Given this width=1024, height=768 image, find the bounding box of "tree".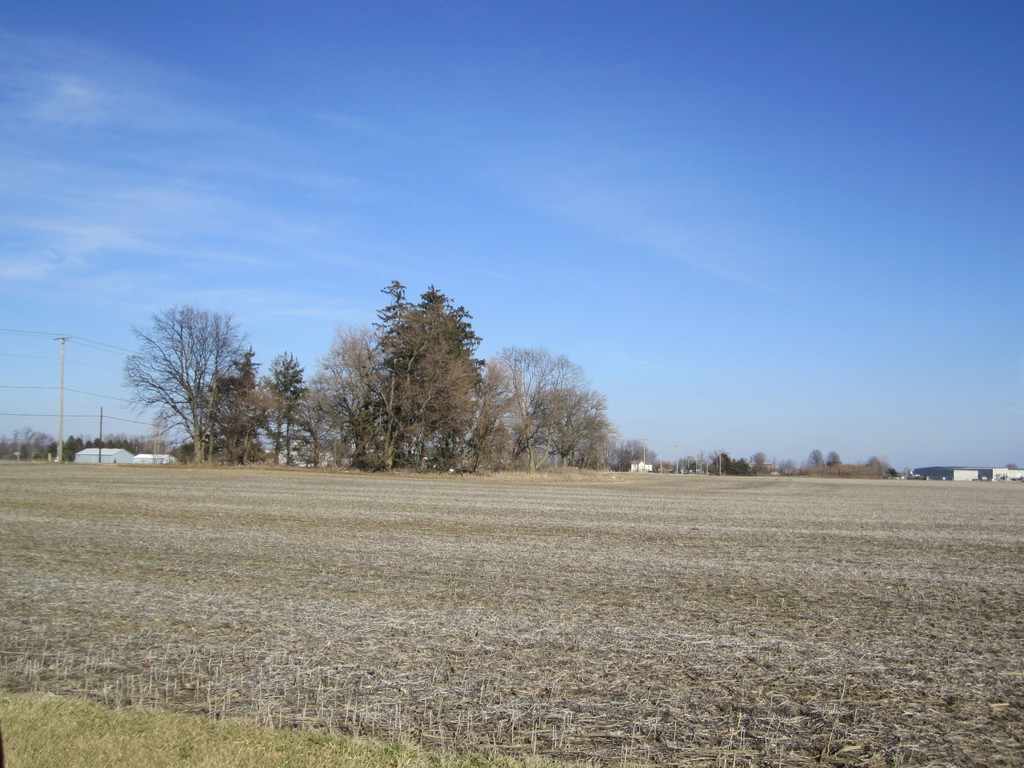
box(311, 331, 374, 463).
